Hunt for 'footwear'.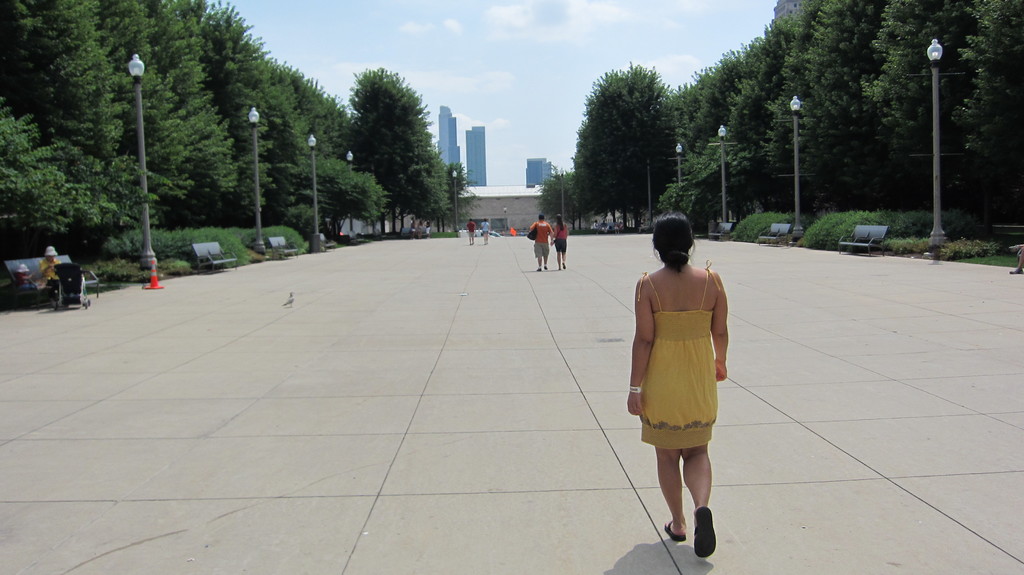
Hunted down at Rect(564, 262, 568, 270).
